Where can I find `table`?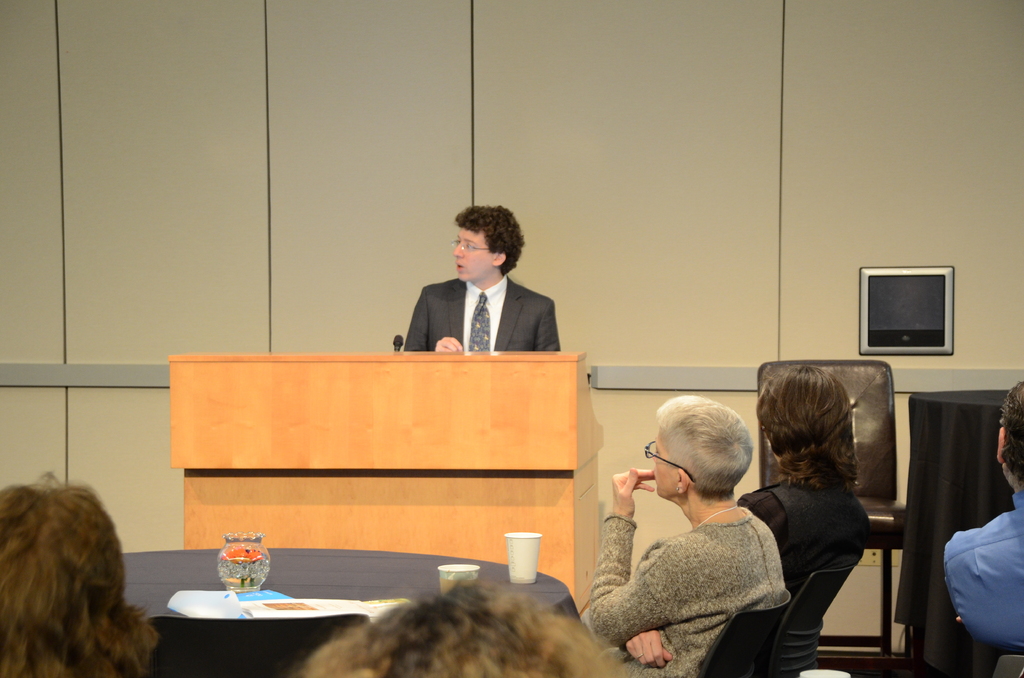
You can find it at region(120, 545, 579, 677).
